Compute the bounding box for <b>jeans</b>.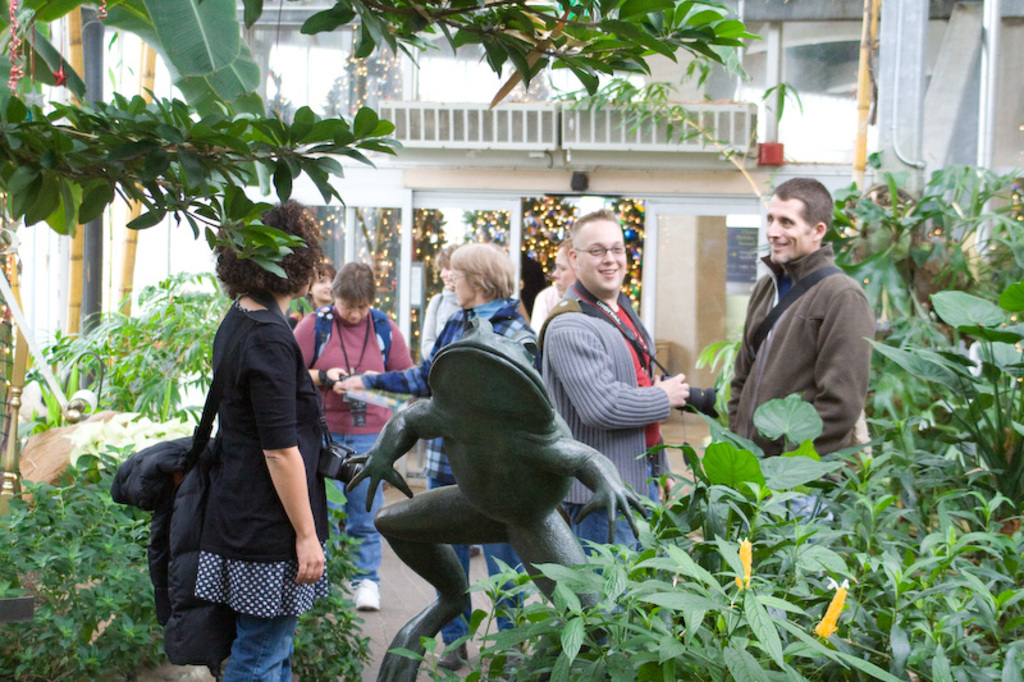
l=424, t=475, r=529, b=641.
